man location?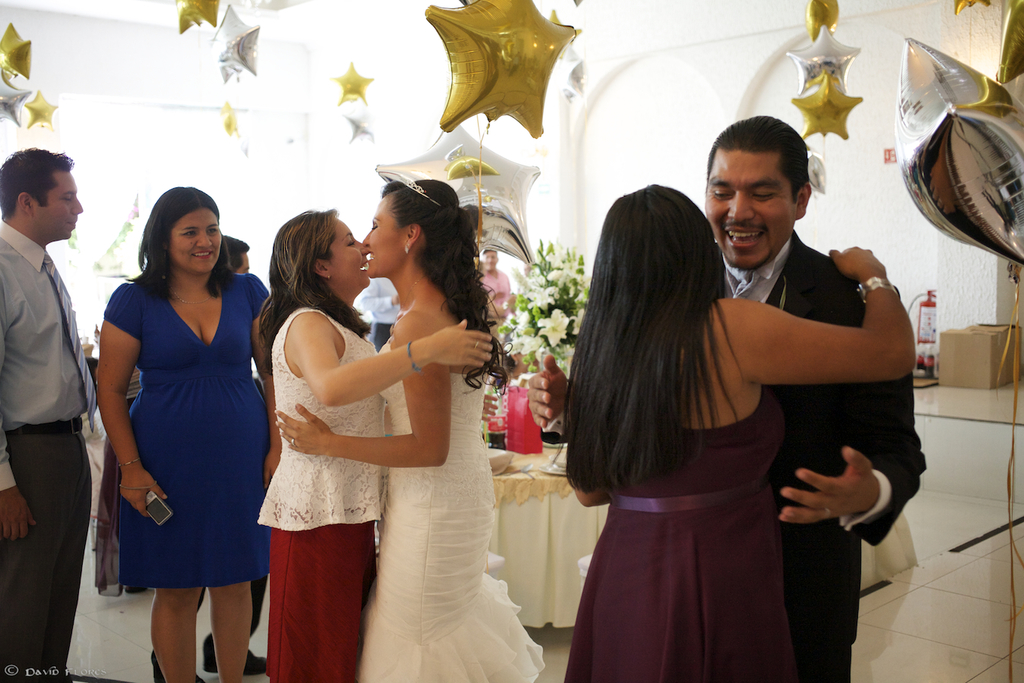
162 238 282 682
